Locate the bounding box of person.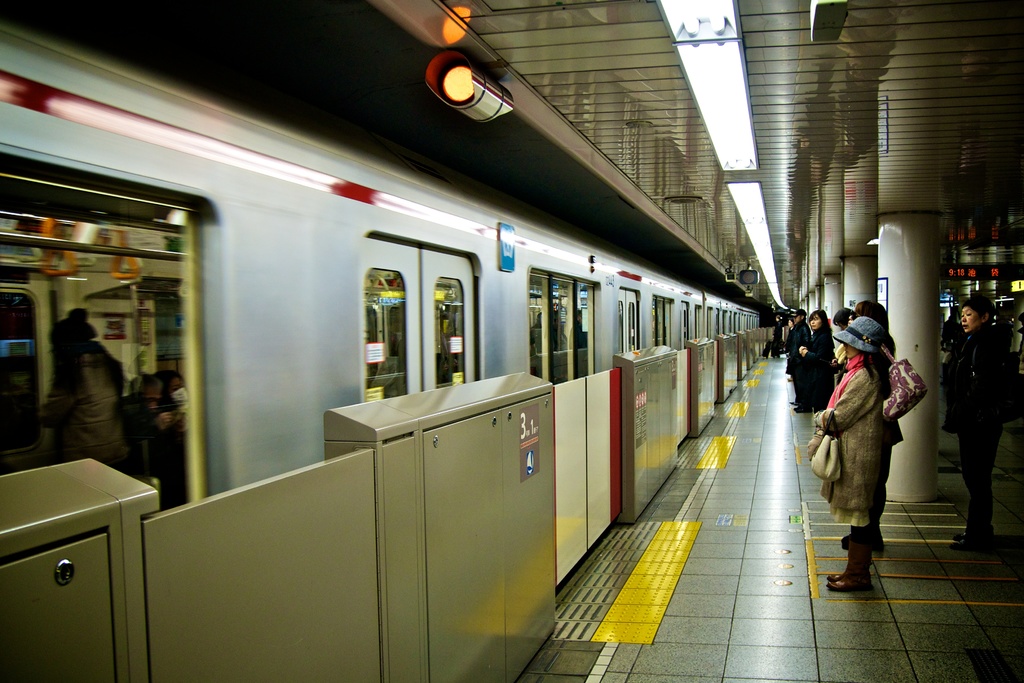
Bounding box: 823/285/909/613.
